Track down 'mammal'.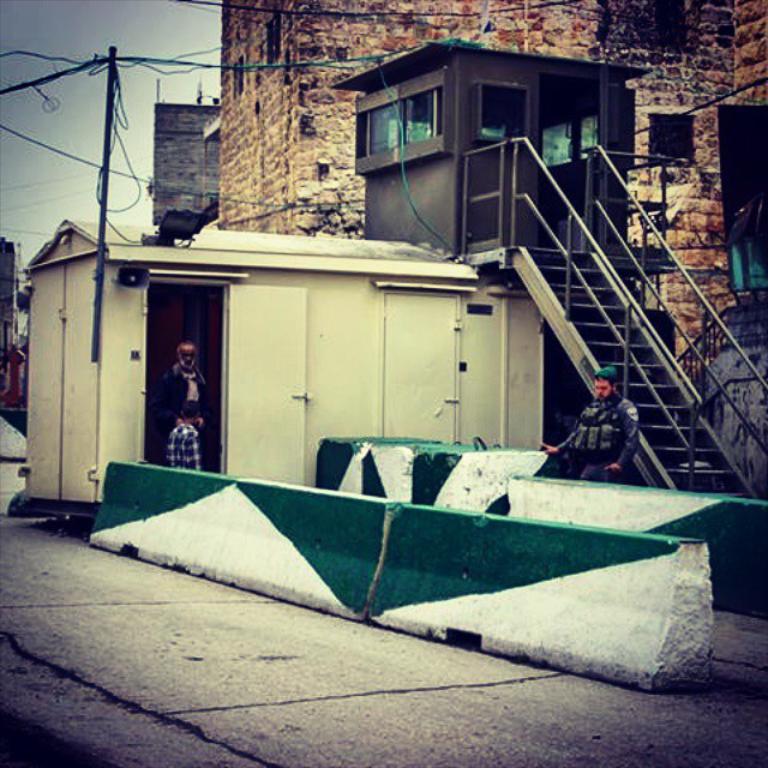
Tracked to left=164, top=337, right=211, bottom=430.
